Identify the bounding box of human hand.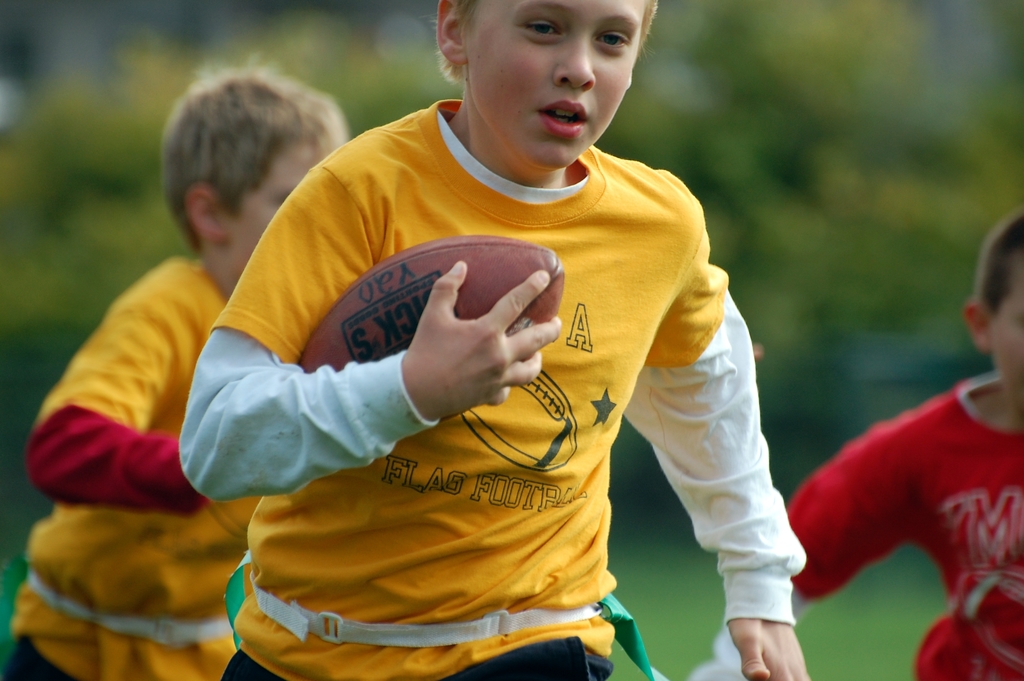
pyautogui.locateOnScreen(727, 619, 811, 680).
